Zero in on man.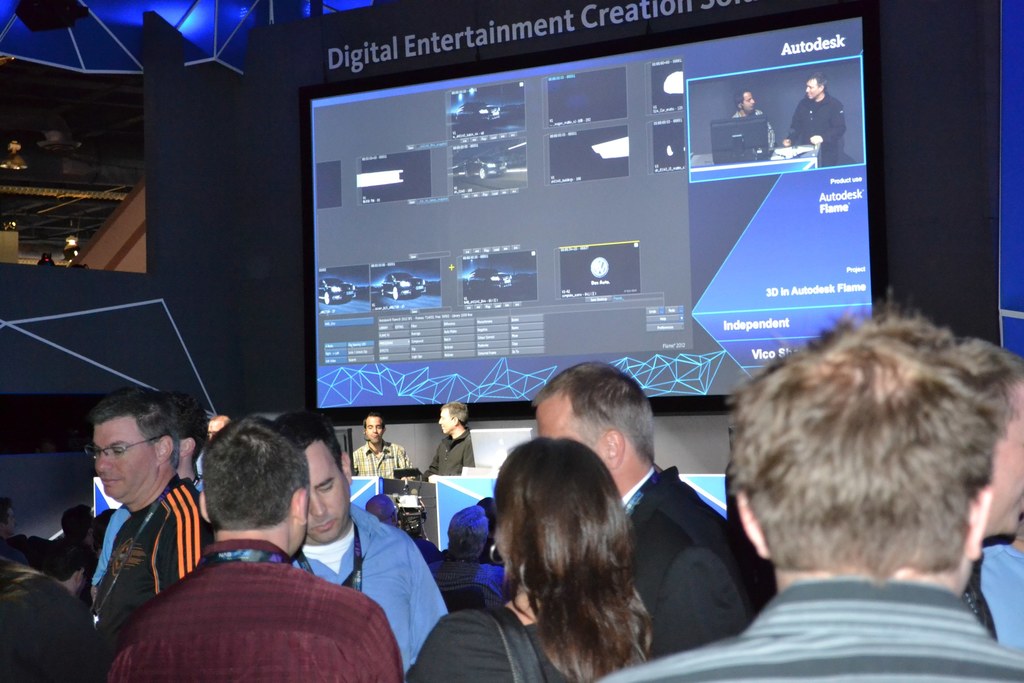
Zeroed in: x1=727 y1=90 x2=776 y2=154.
